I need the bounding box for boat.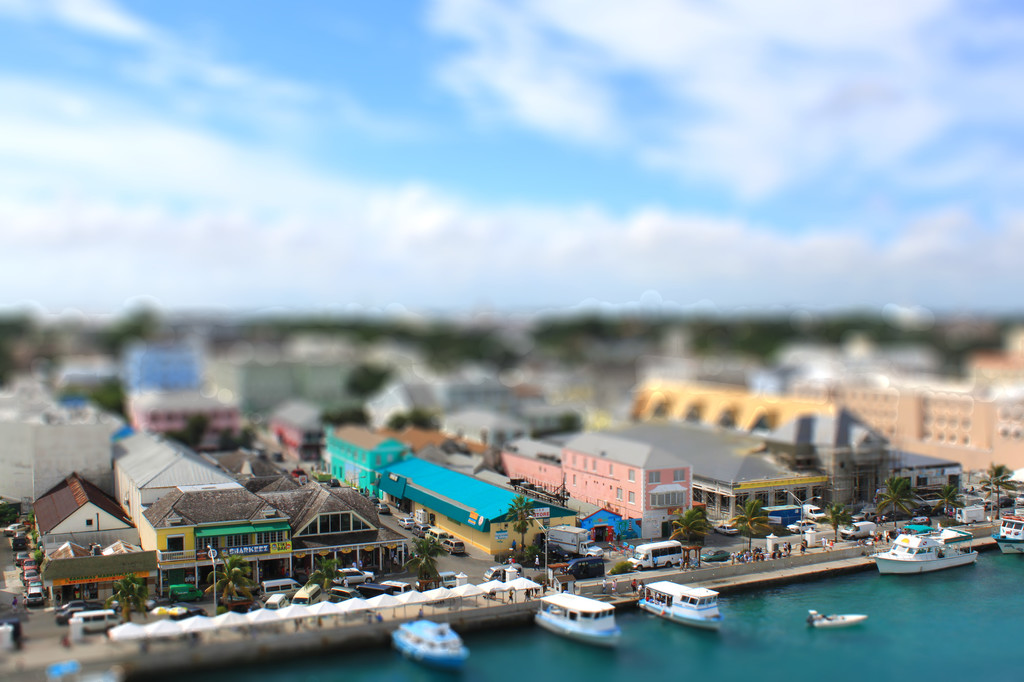
Here it is: 531,589,620,647.
